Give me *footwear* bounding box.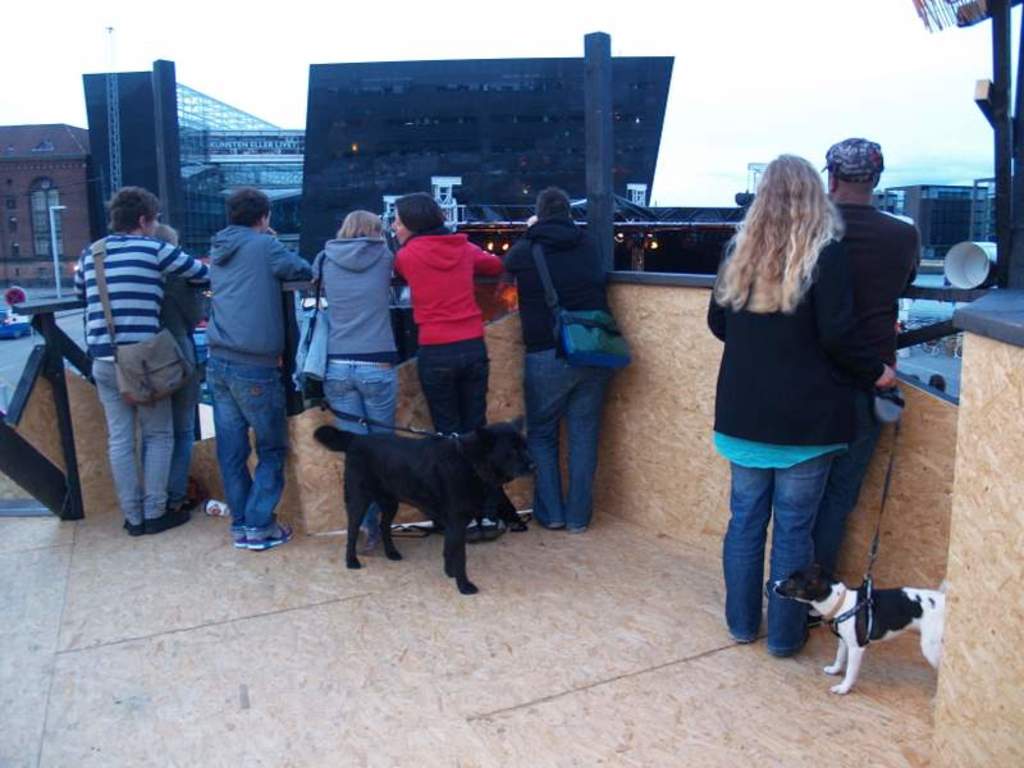
<region>127, 522, 143, 536</region>.
